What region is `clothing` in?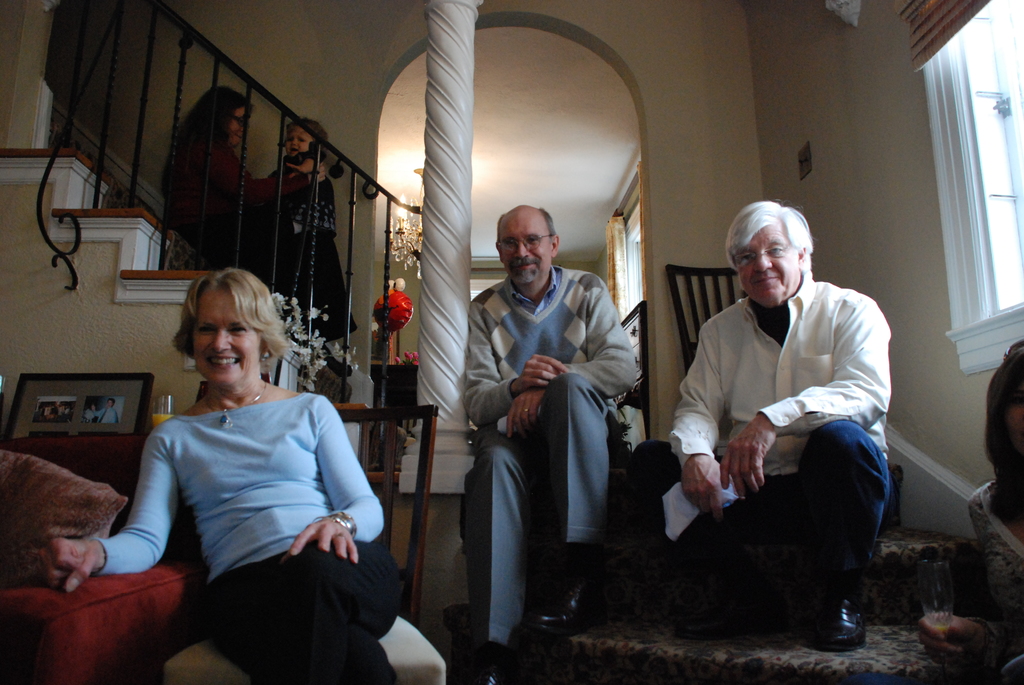
<bbox>632, 263, 893, 599</bbox>.
